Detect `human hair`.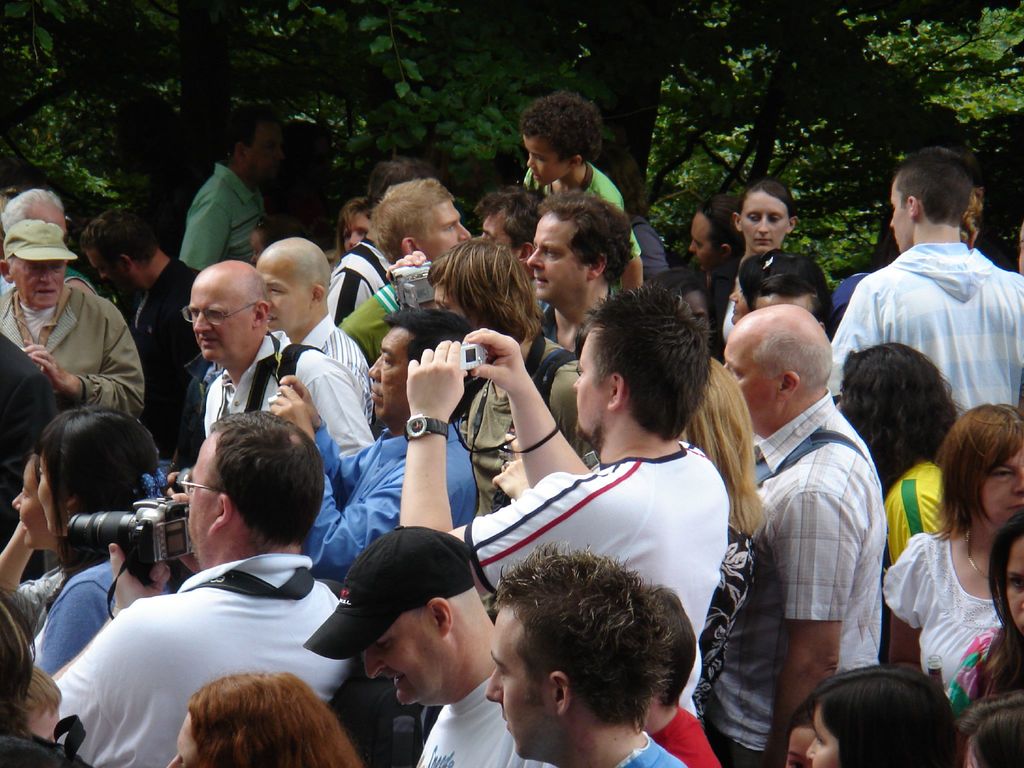
Detected at <bbox>980, 512, 1023, 691</bbox>.
